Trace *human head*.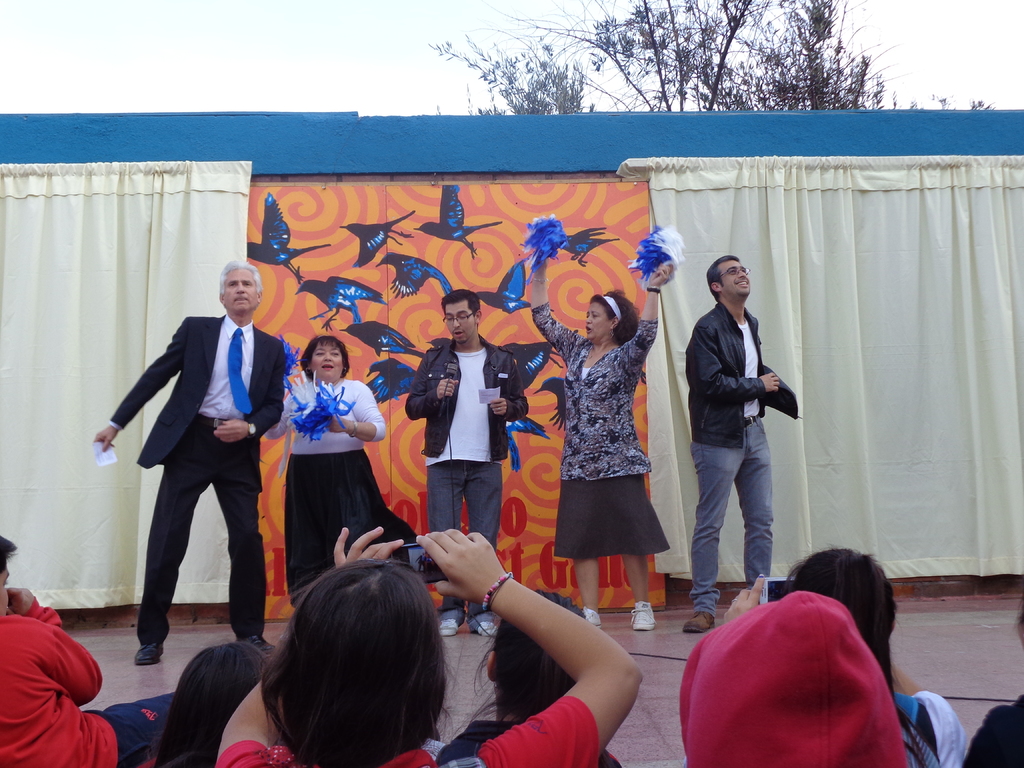
Traced to <box>298,340,348,383</box>.
